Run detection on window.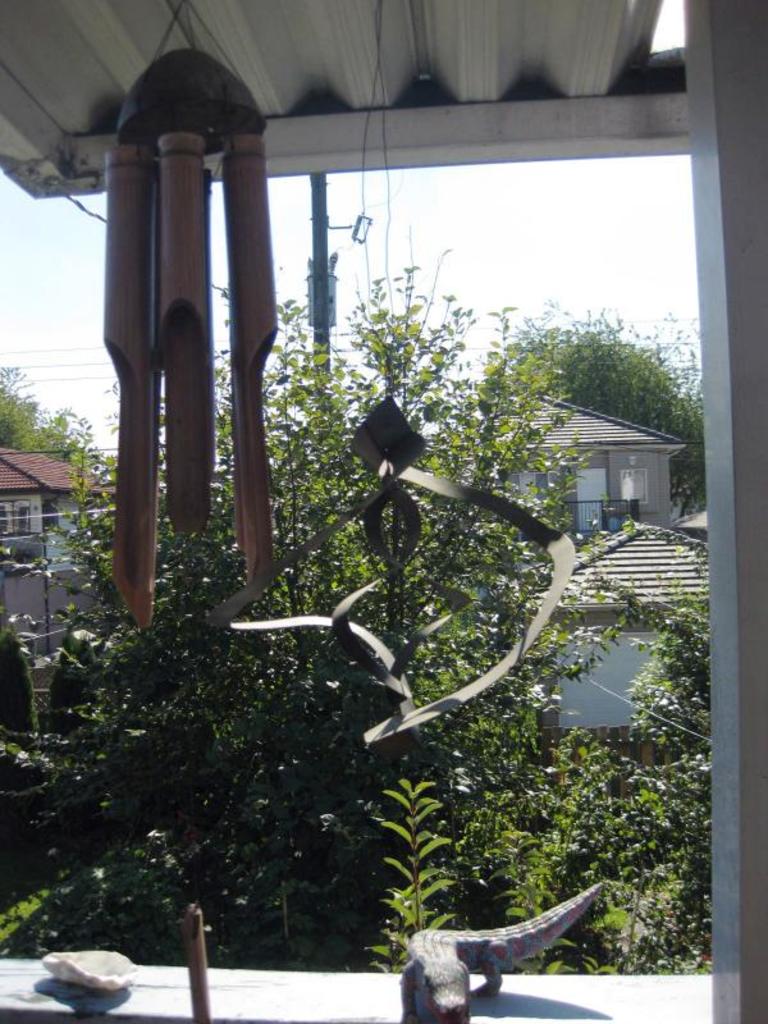
Result: 0:504:36:527.
